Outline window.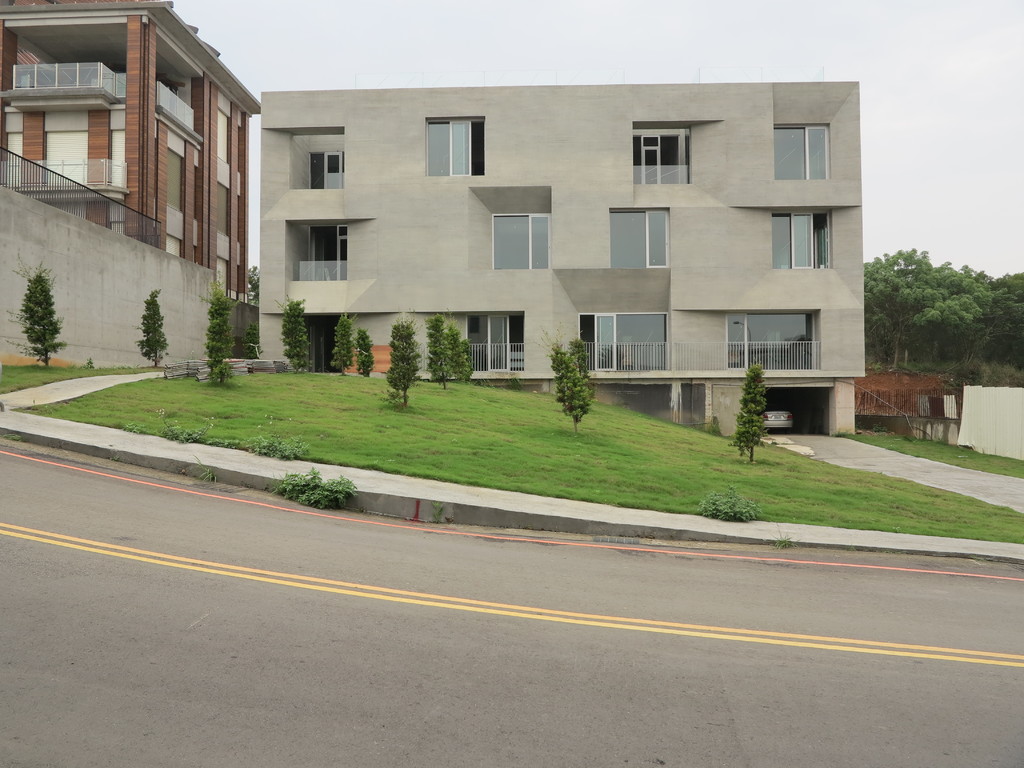
Outline: (x1=468, y1=307, x2=523, y2=375).
